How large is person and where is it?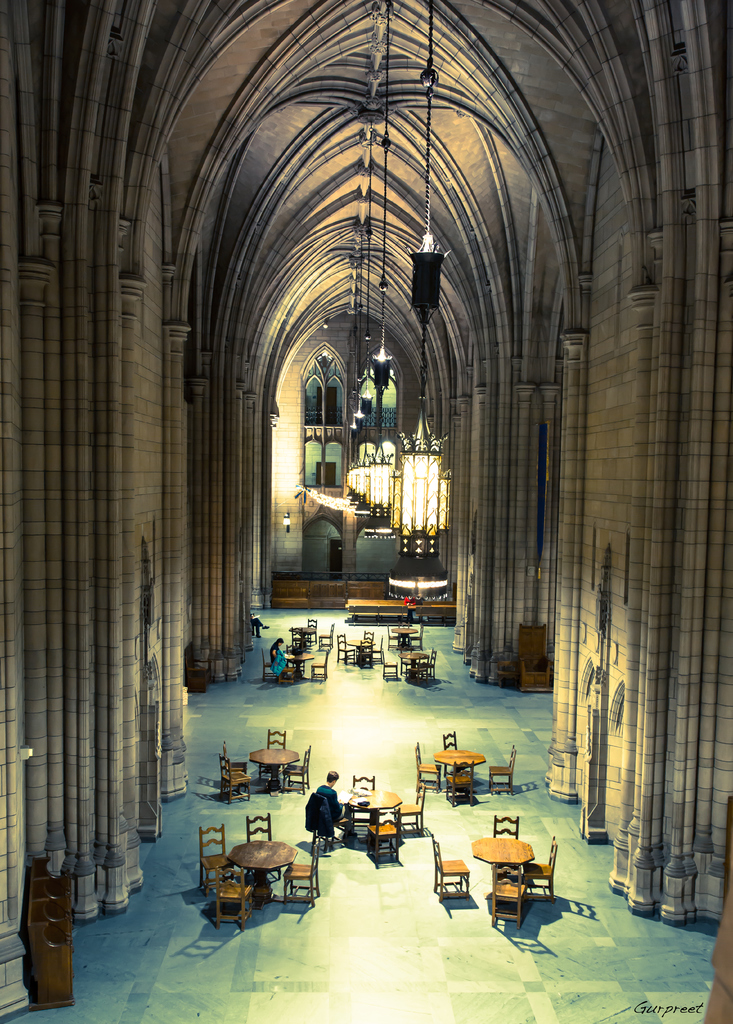
Bounding box: {"x1": 316, "y1": 771, "x2": 359, "y2": 839}.
